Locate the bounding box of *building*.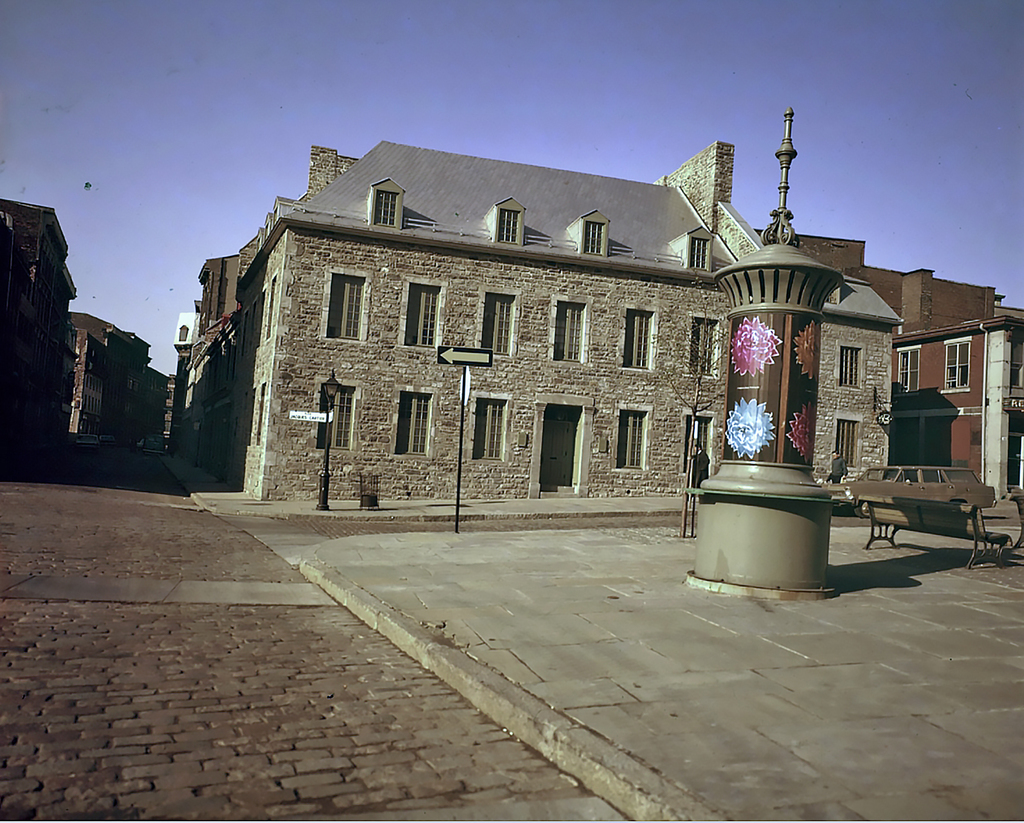
Bounding box: (753, 228, 1023, 497).
